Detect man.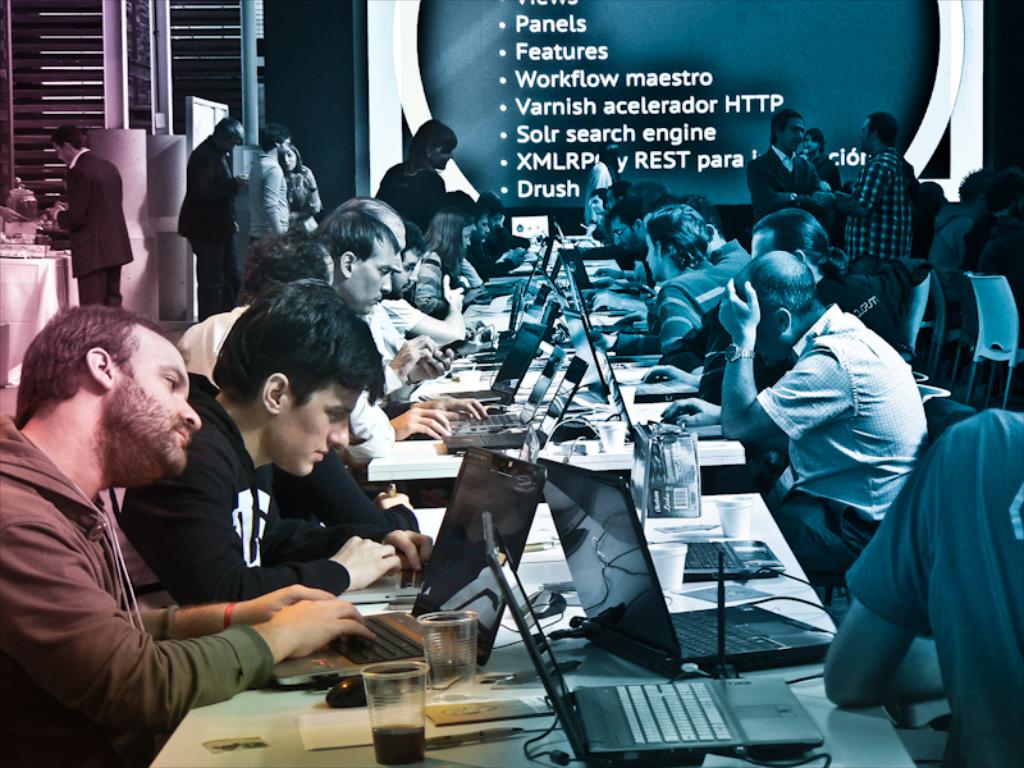
Detected at [329, 188, 475, 346].
